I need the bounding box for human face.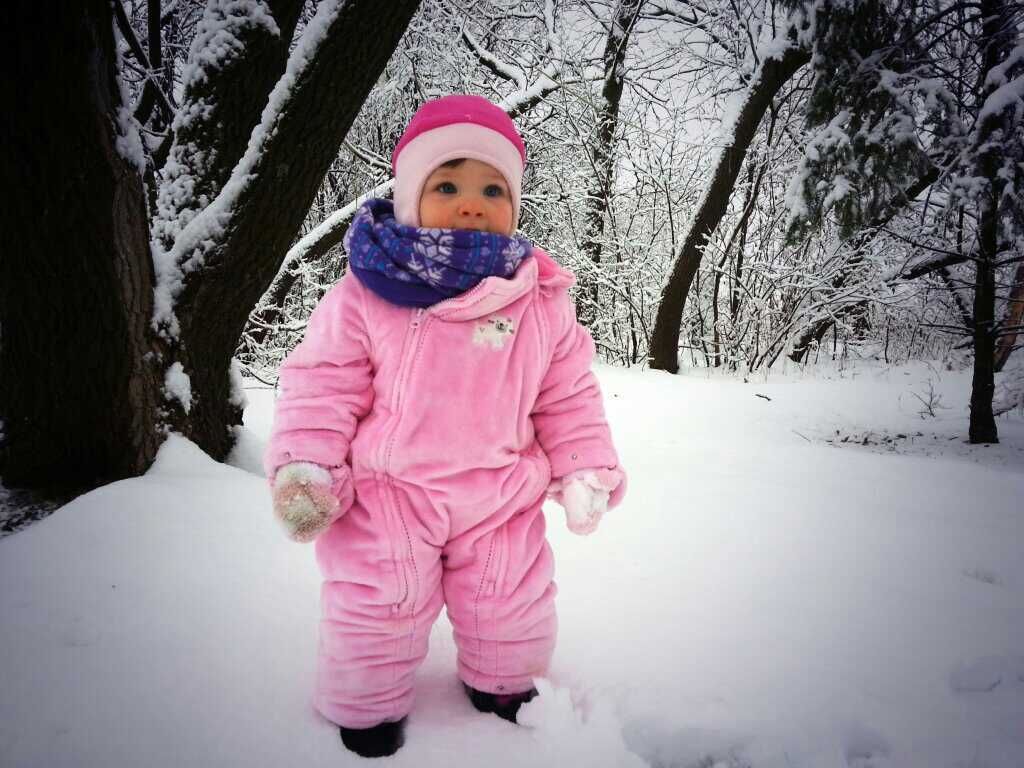
Here it is: {"left": 418, "top": 160, "right": 515, "bottom": 236}.
